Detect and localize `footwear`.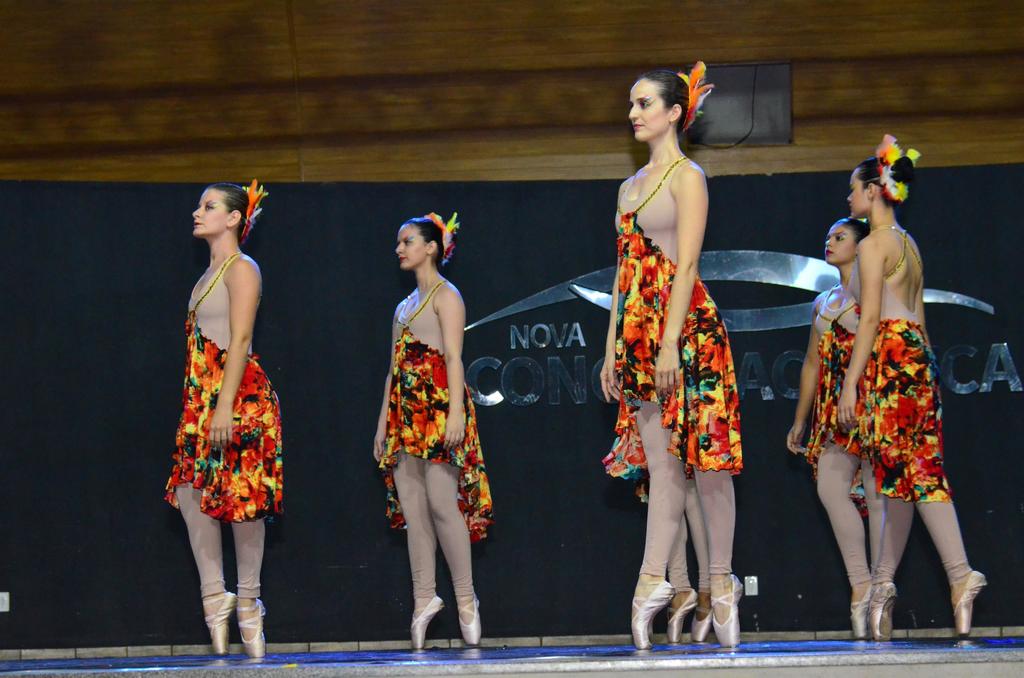
Localized at pyautogui.locateOnScreen(456, 592, 482, 643).
